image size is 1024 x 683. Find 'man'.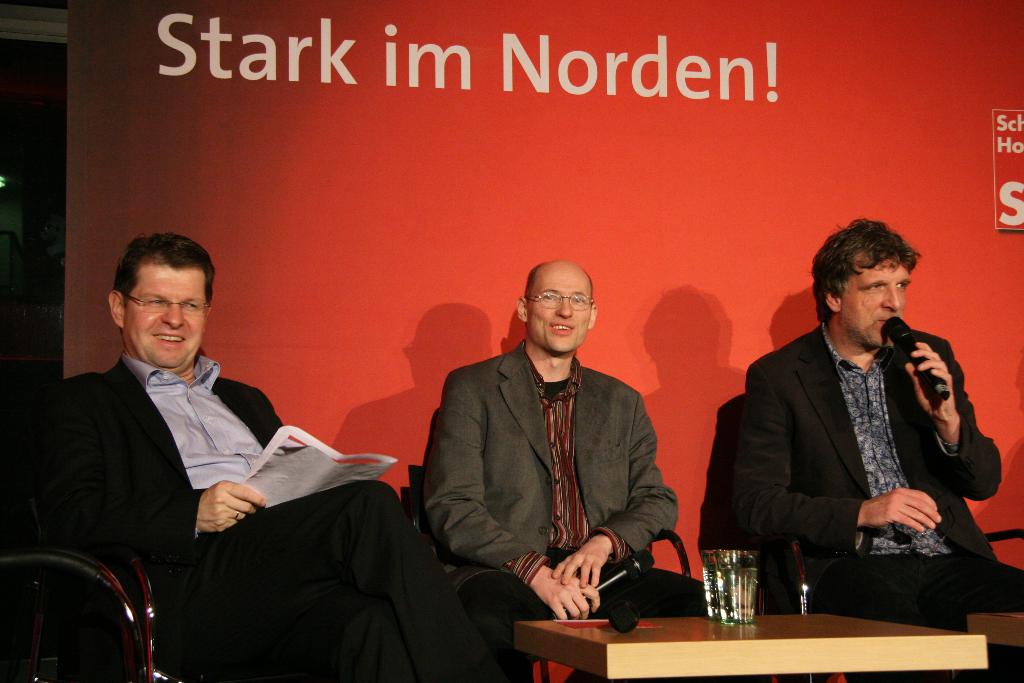
detection(12, 231, 493, 682).
